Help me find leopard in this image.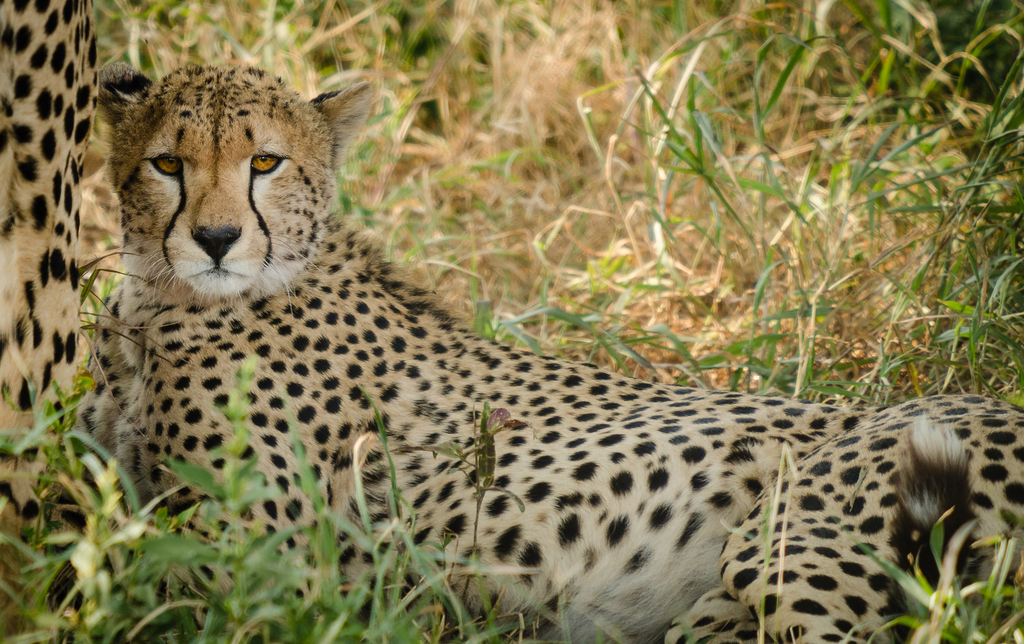
Found it: <box>2,3,97,595</box>.
